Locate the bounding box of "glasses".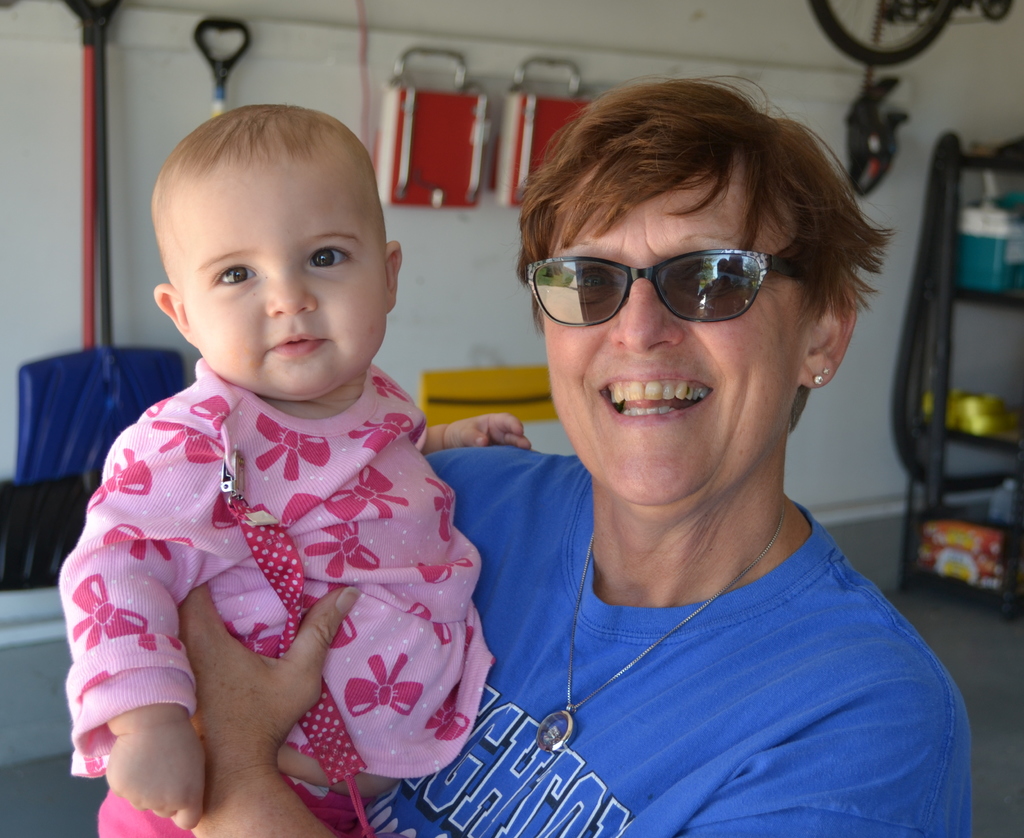
Bounding box: (529, 234, 803, 330).
